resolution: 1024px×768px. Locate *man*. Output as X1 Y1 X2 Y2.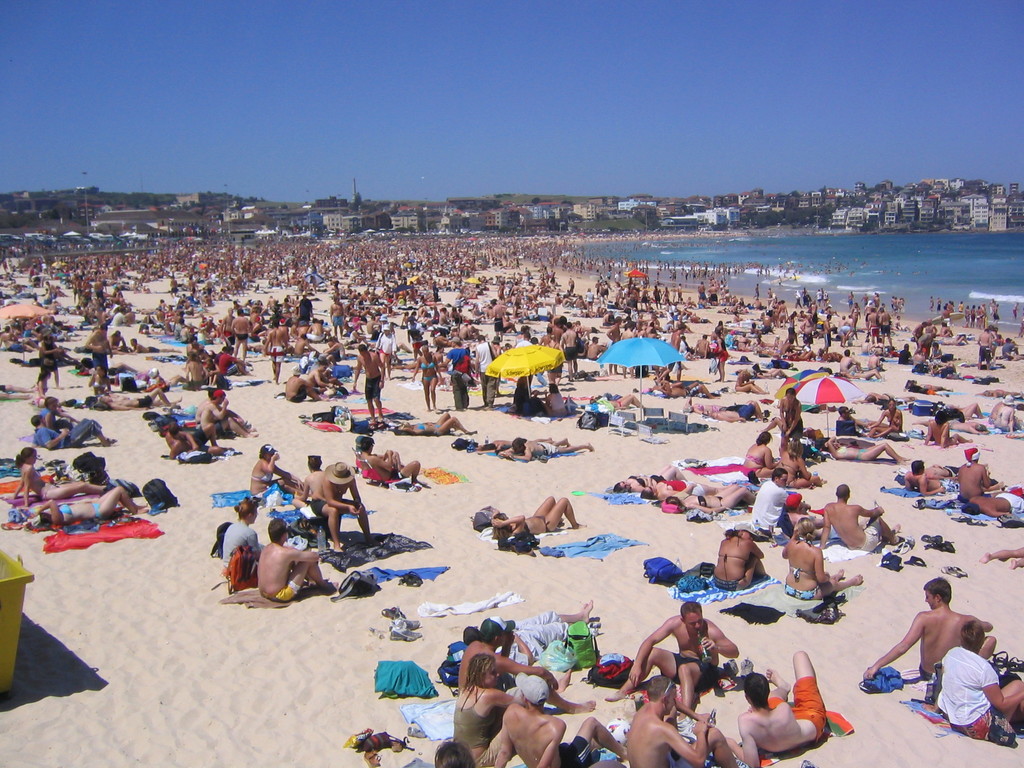
102 386 191 412.
